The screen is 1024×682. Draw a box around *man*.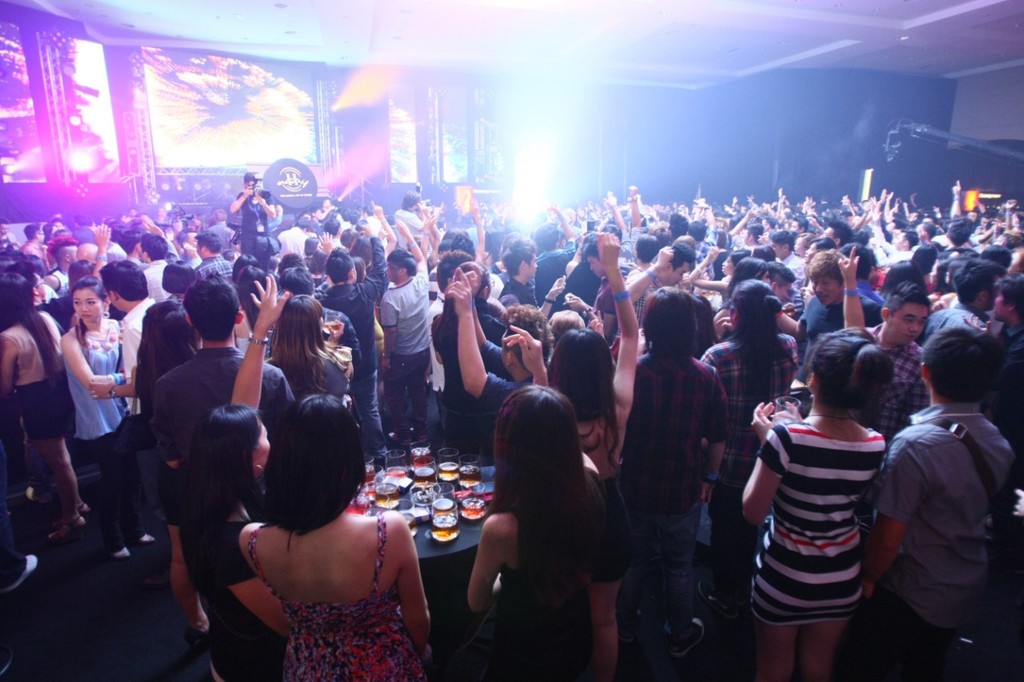
(left=966, top=273, right=1023, bottom=329).
